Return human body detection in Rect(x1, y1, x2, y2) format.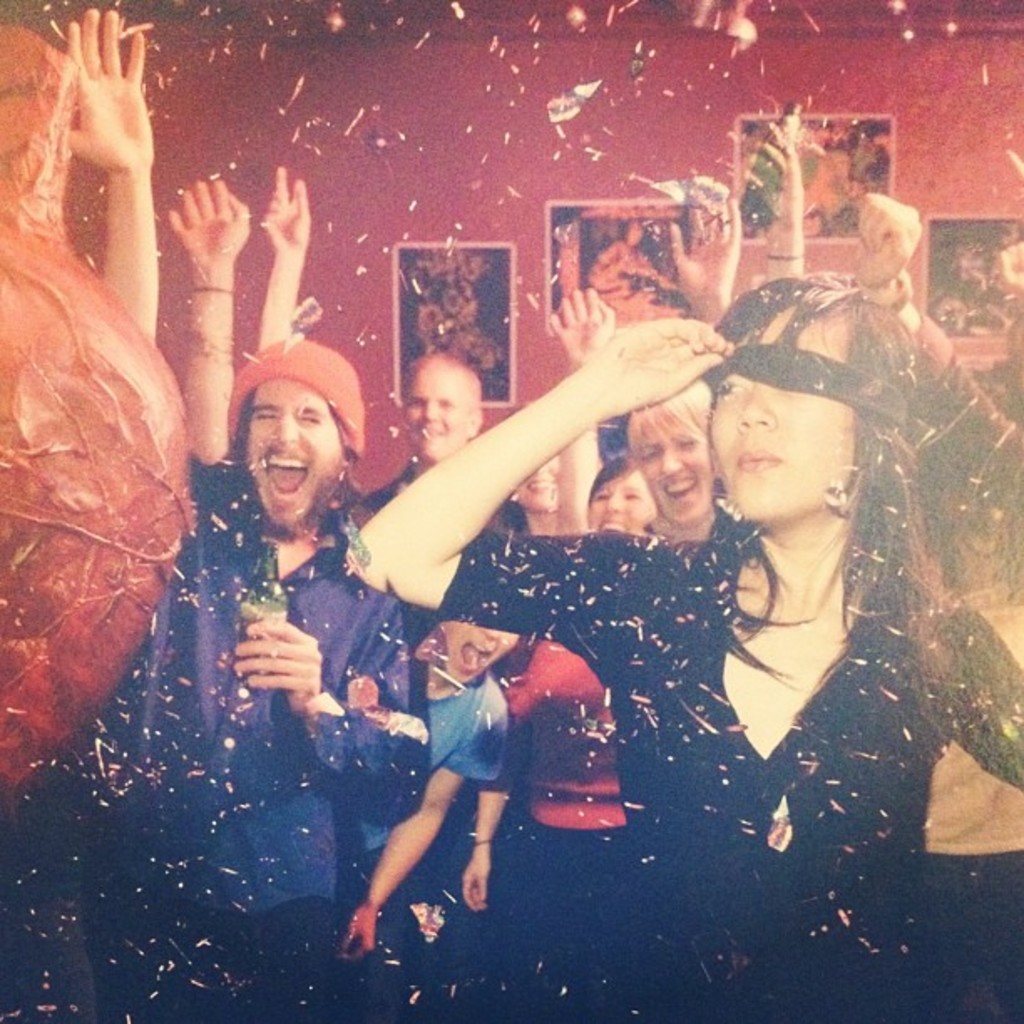
Rect(261, 166, 311, 356).
